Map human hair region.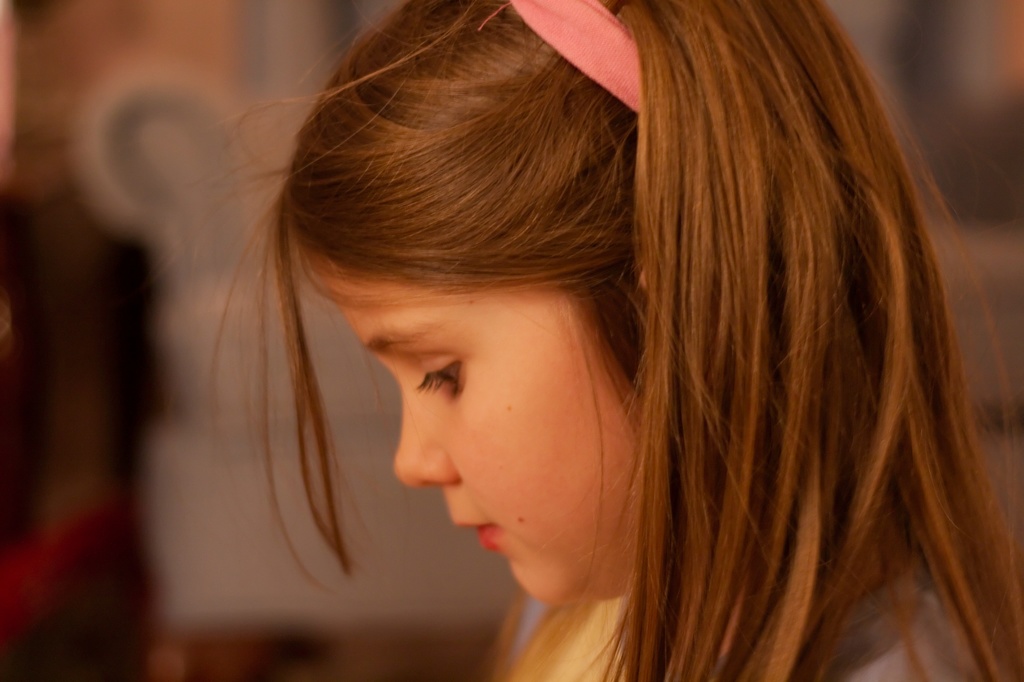
Mapped to x1=118 y1=0 x2=1013 y2=681.
